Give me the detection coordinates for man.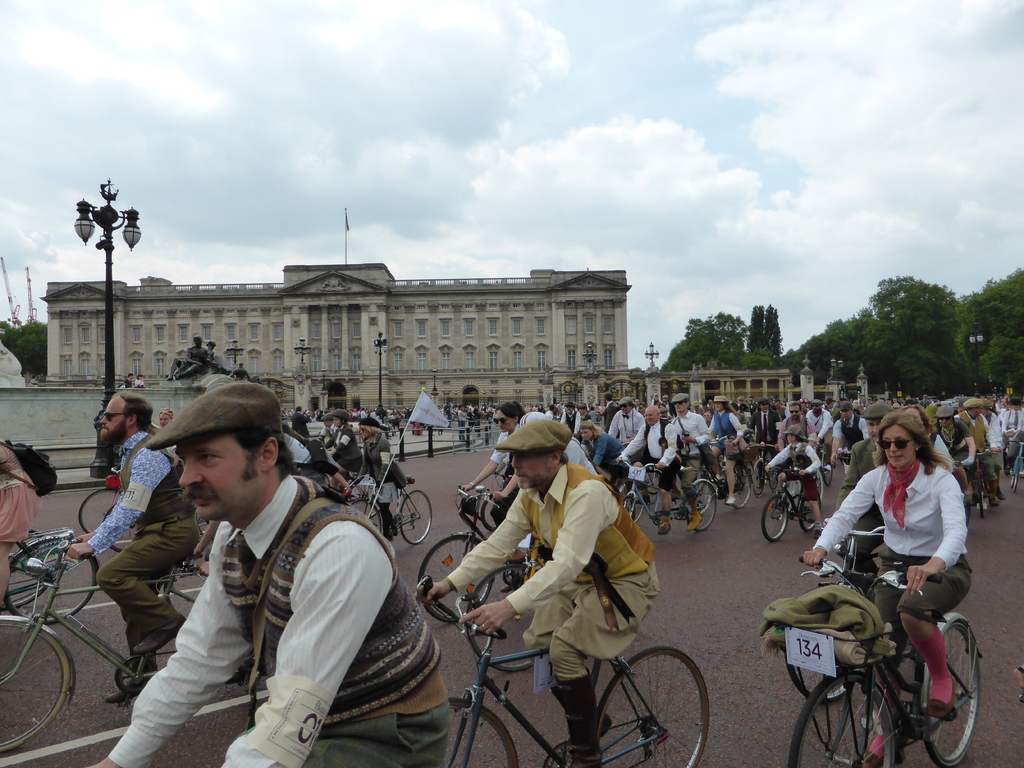
823/397/874/468.
